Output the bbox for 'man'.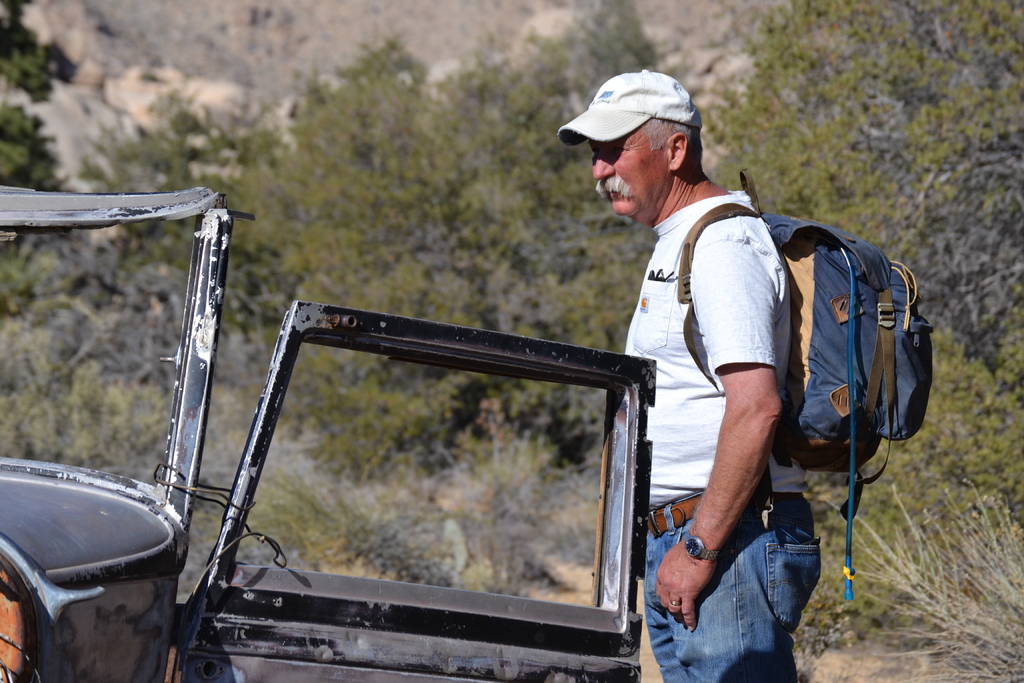
bbox(554, 63, 828, 682).
